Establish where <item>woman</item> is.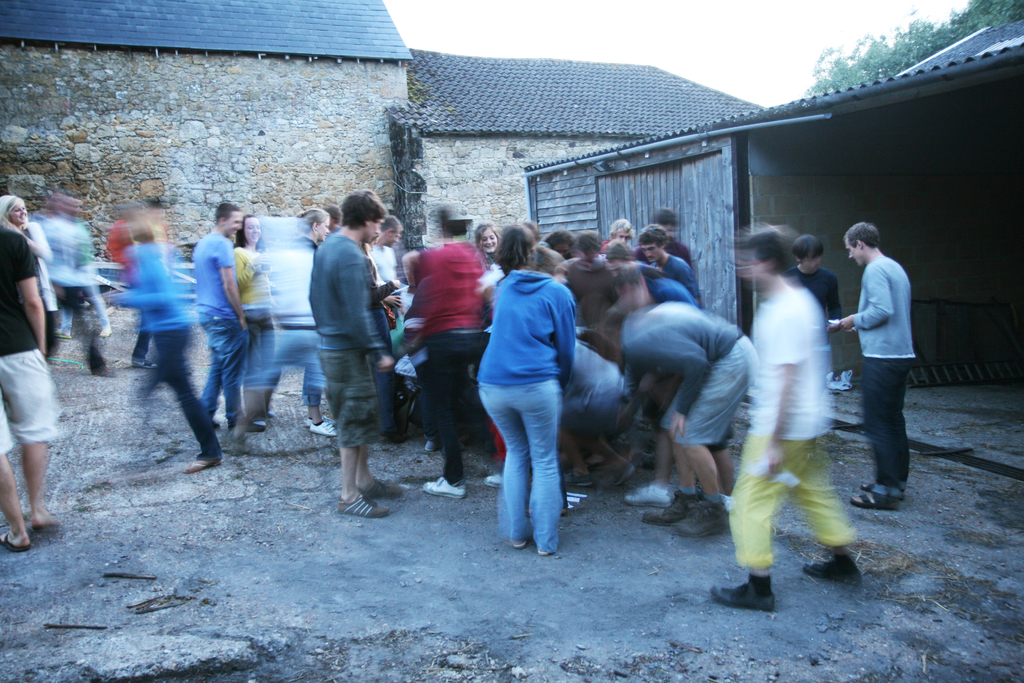
Established at 470, 213, 616, 559.
